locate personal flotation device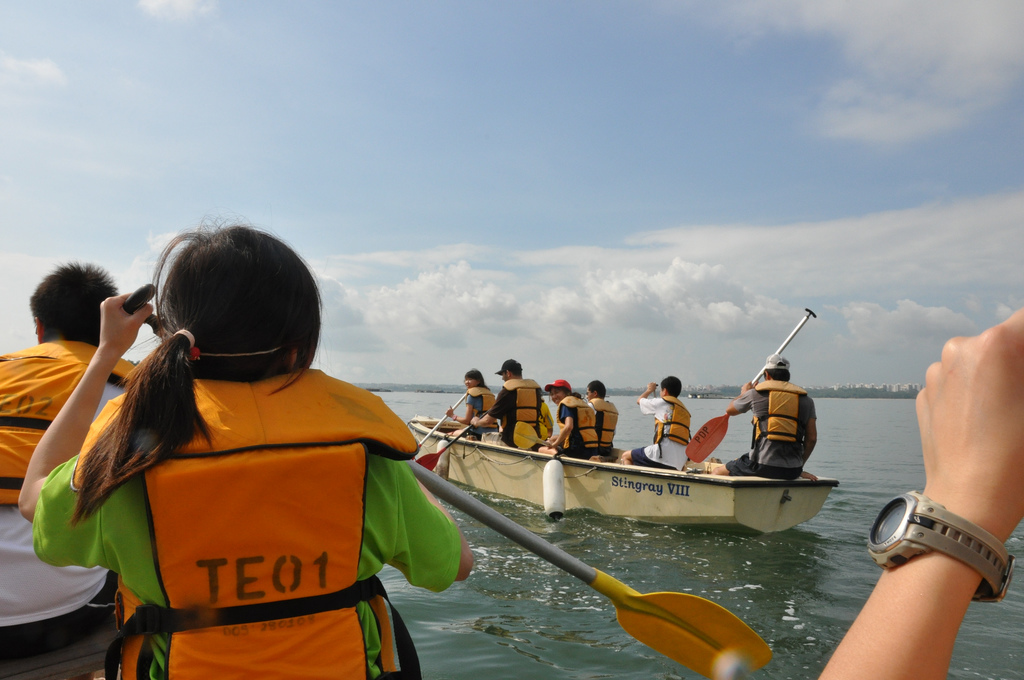
(588,389,614,445)
